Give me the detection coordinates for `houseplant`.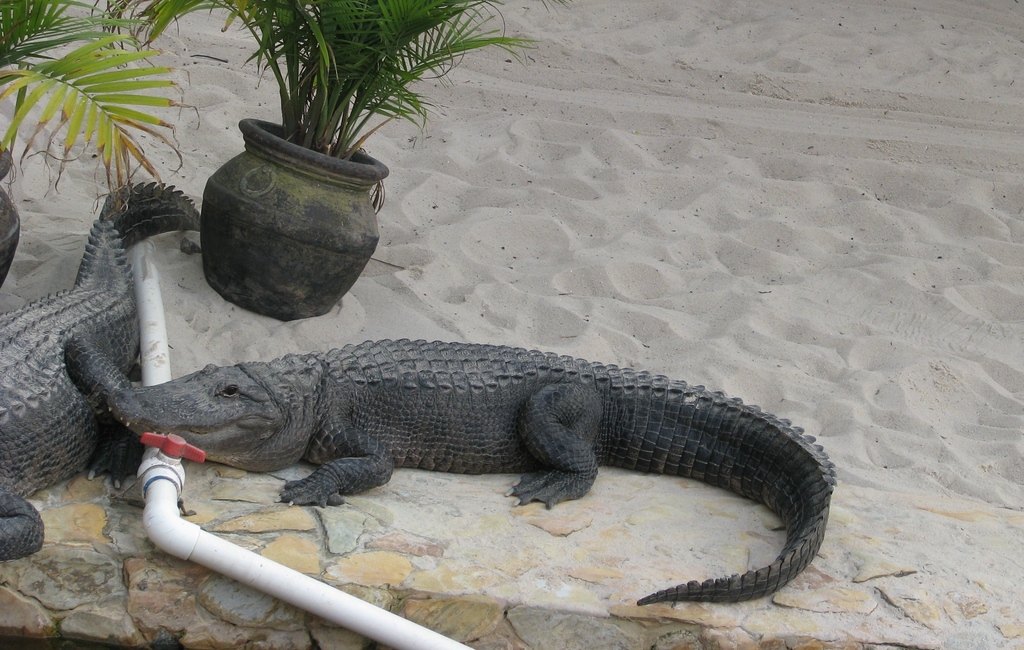
pyautogui.locateOnScreen(0, 0, 190, 315).
